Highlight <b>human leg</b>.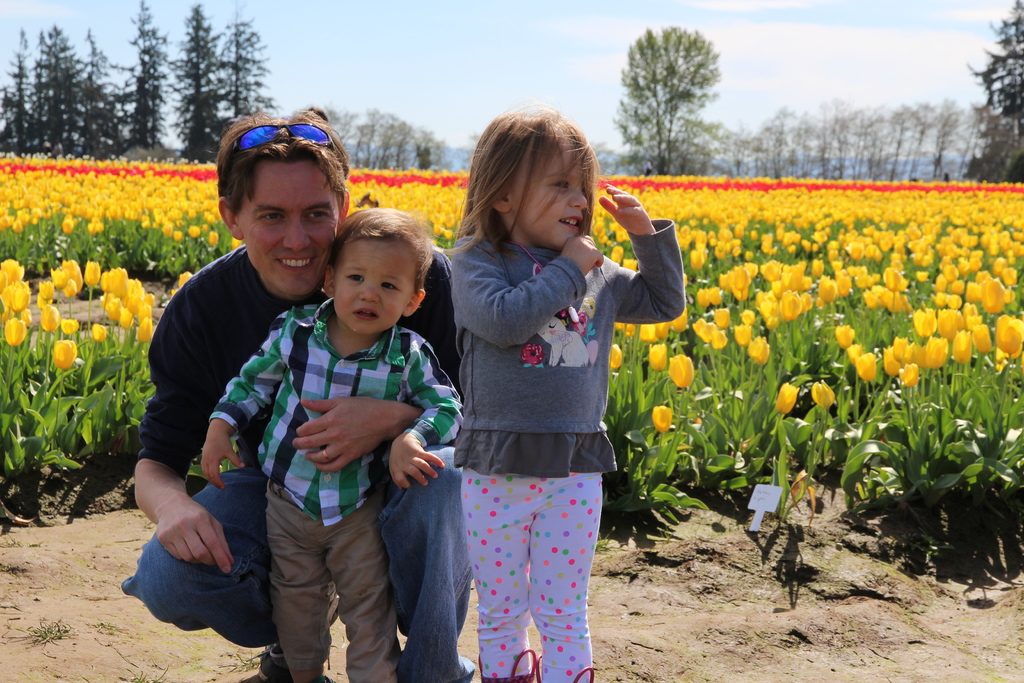
Highlighted region: 129, 466, 273, 679.
